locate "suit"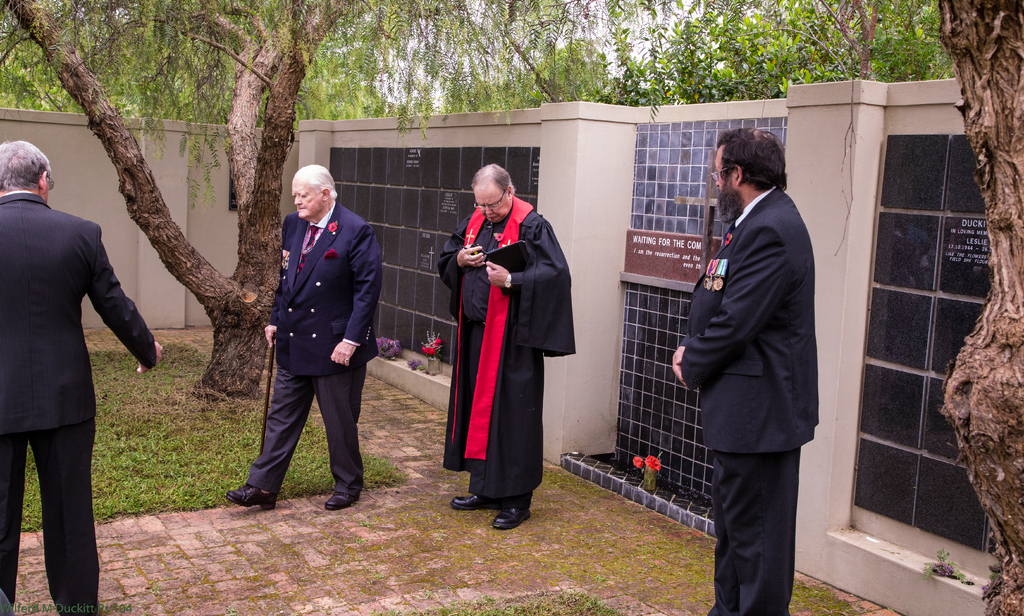
<bbox>683, 125, 831, 615</bbox>
